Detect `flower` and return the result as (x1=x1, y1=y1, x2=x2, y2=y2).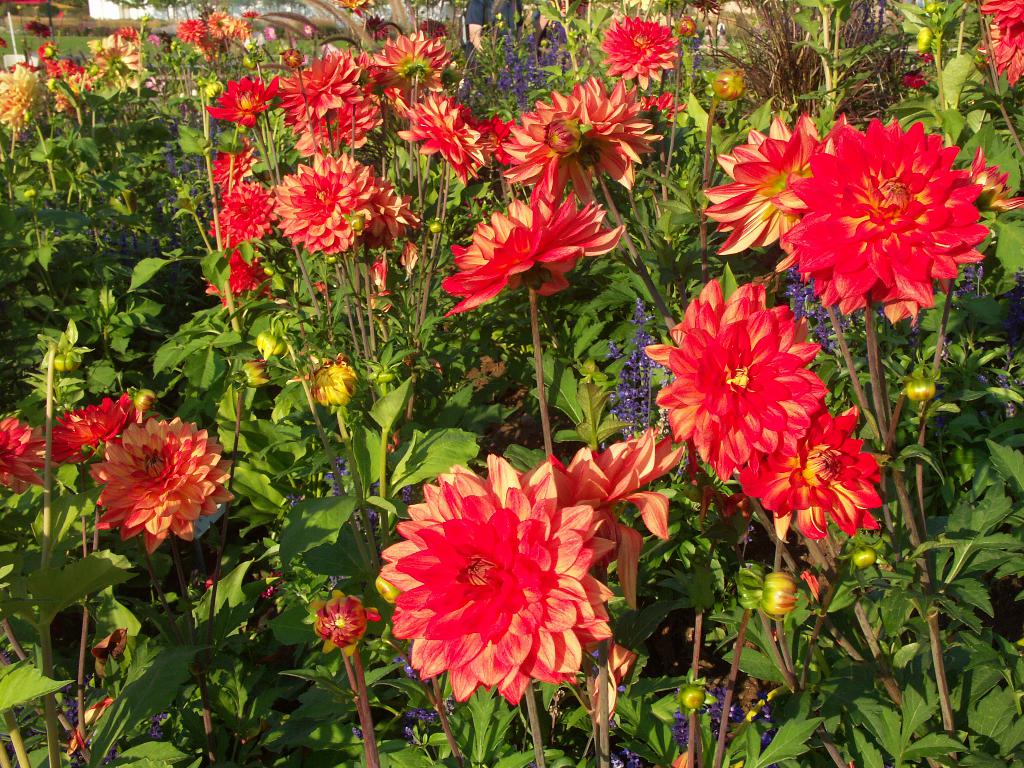
(x1=790, y1=254, x2=858, y2=371).
